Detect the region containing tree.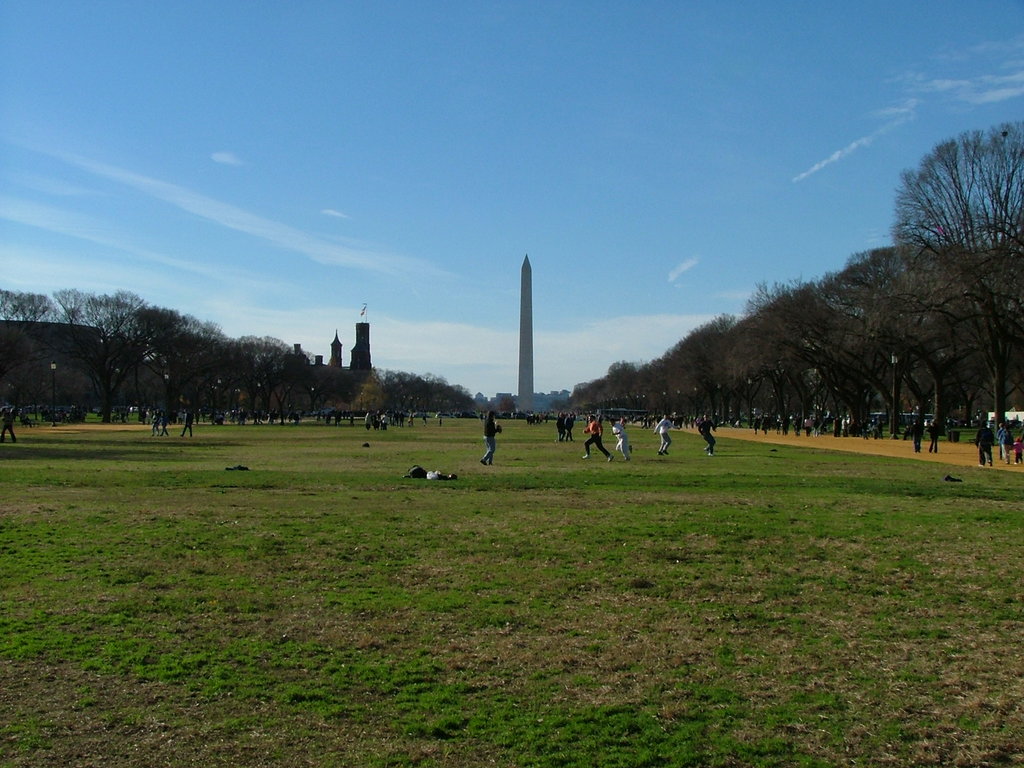
box(607, 362, 640, 402).
